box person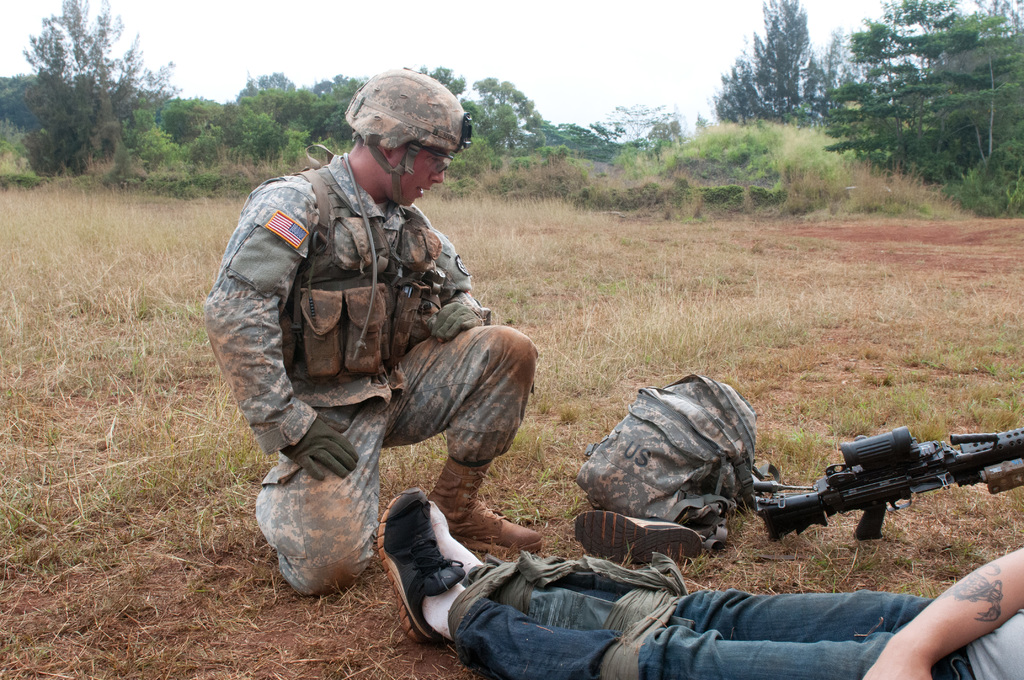
BBox(205, 69, 539, 596)
